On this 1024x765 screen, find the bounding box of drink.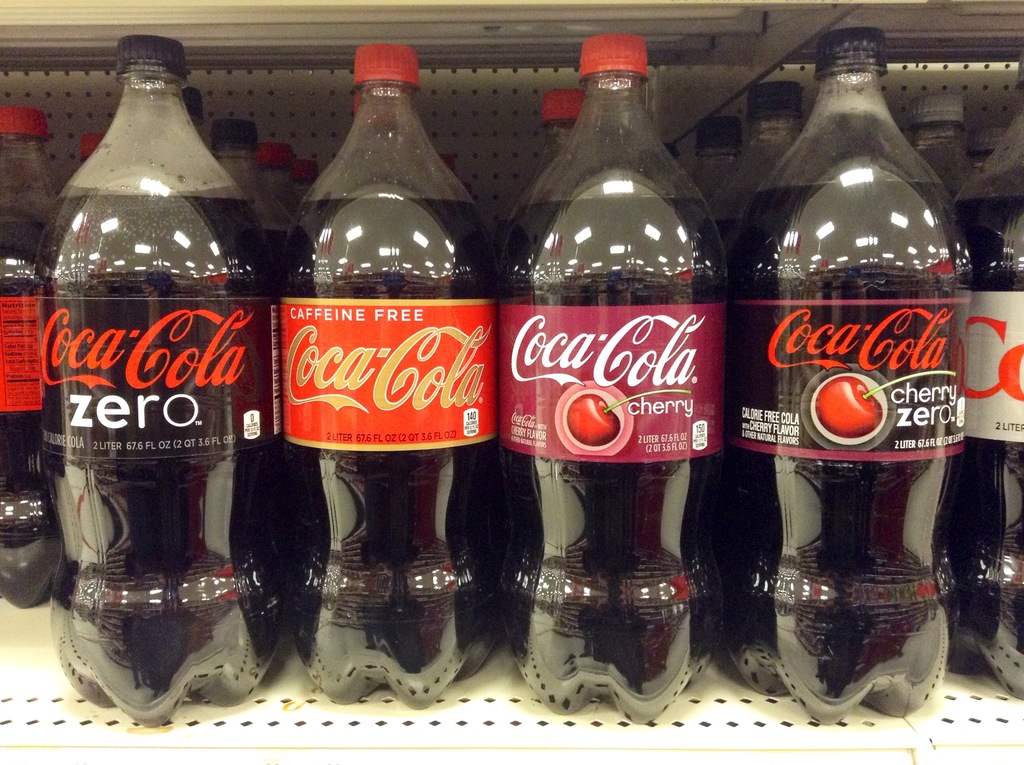
Bounding box: 949/193/1023/703.
